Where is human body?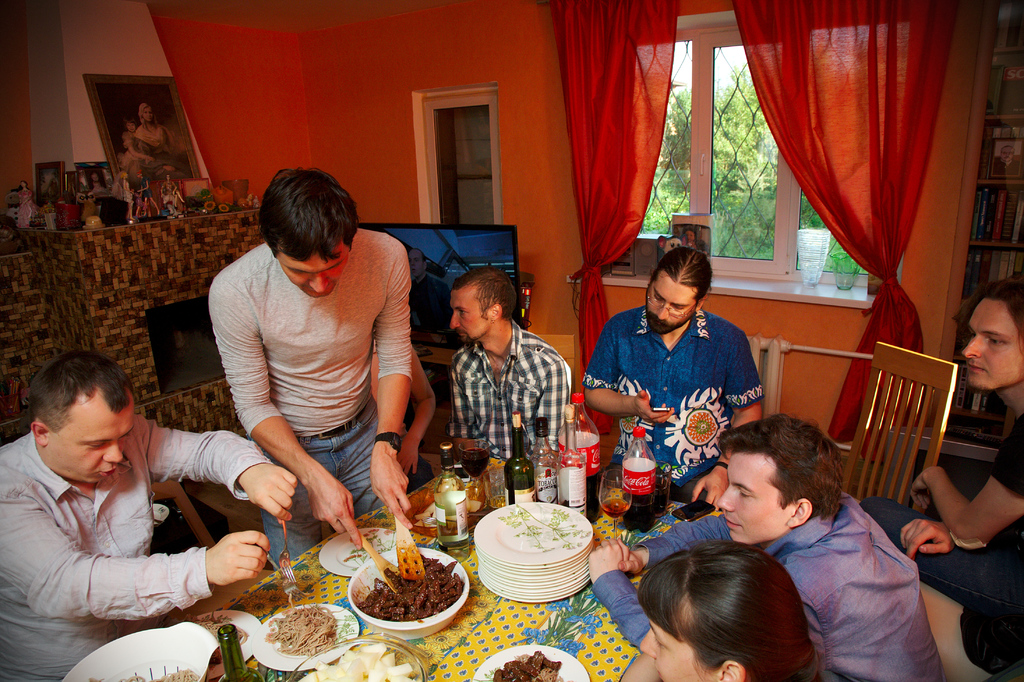
BBox(618, 539, 824, 681).
